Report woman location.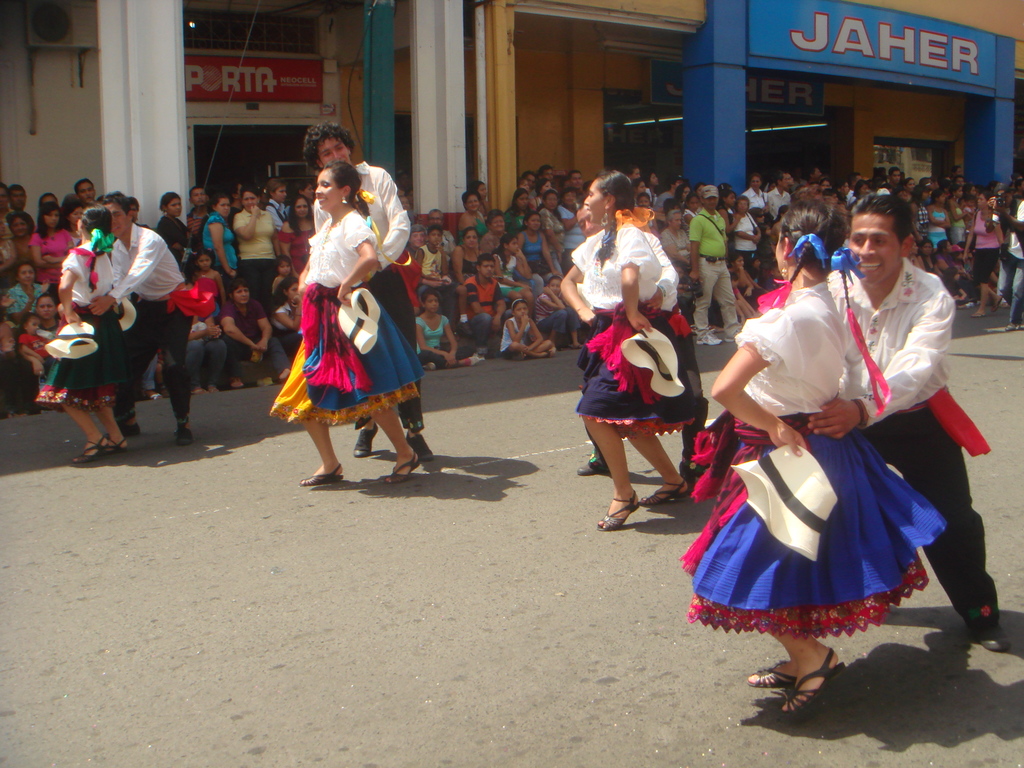
Report: x1=497, y1=184, x2=537, y2=238.
